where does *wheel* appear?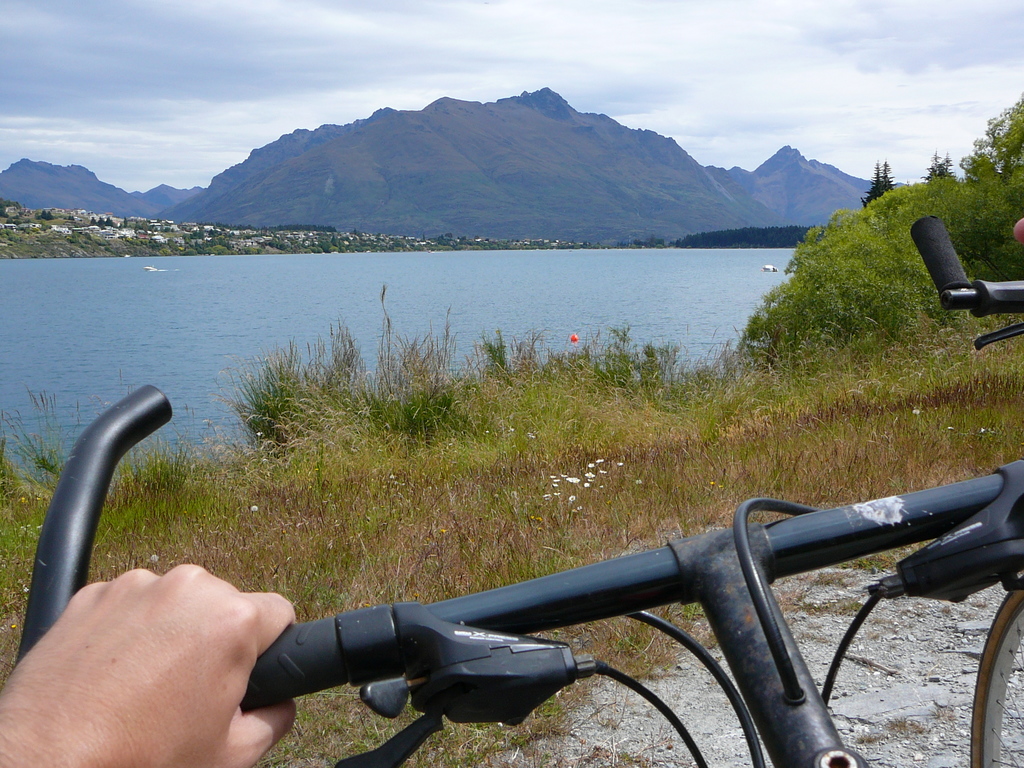
Appears at bbox(965, 577, 1023, 767).
